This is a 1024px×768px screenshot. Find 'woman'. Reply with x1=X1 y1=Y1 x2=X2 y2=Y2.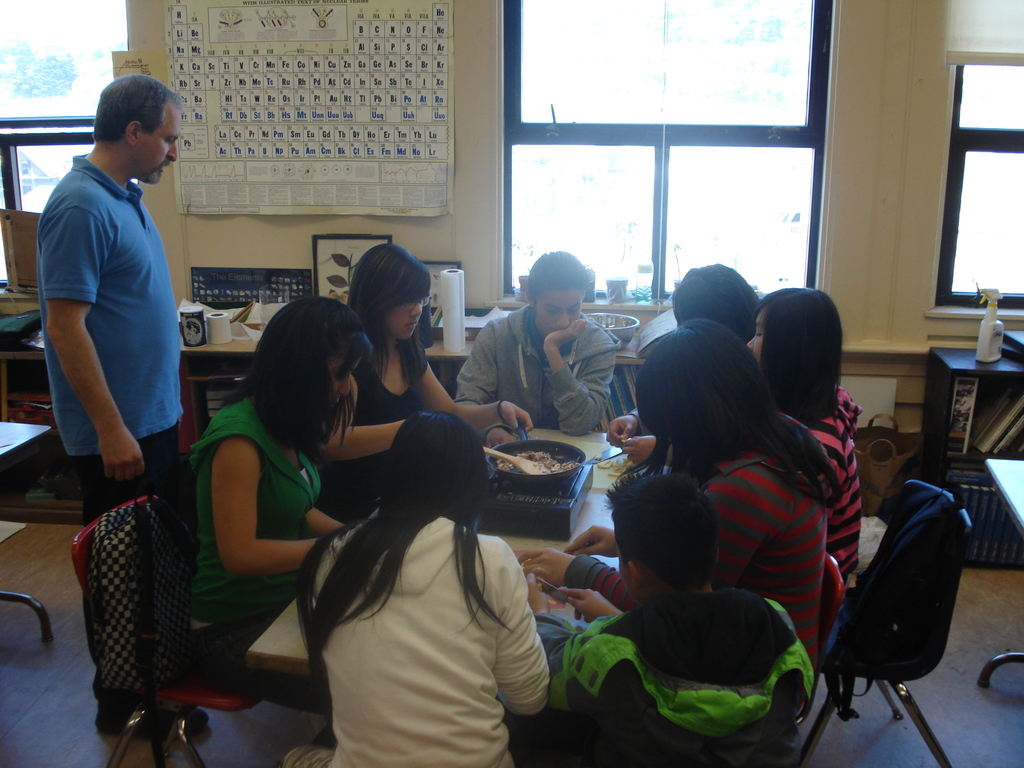
x1=176 y1=268 x2=385 y2=763.
